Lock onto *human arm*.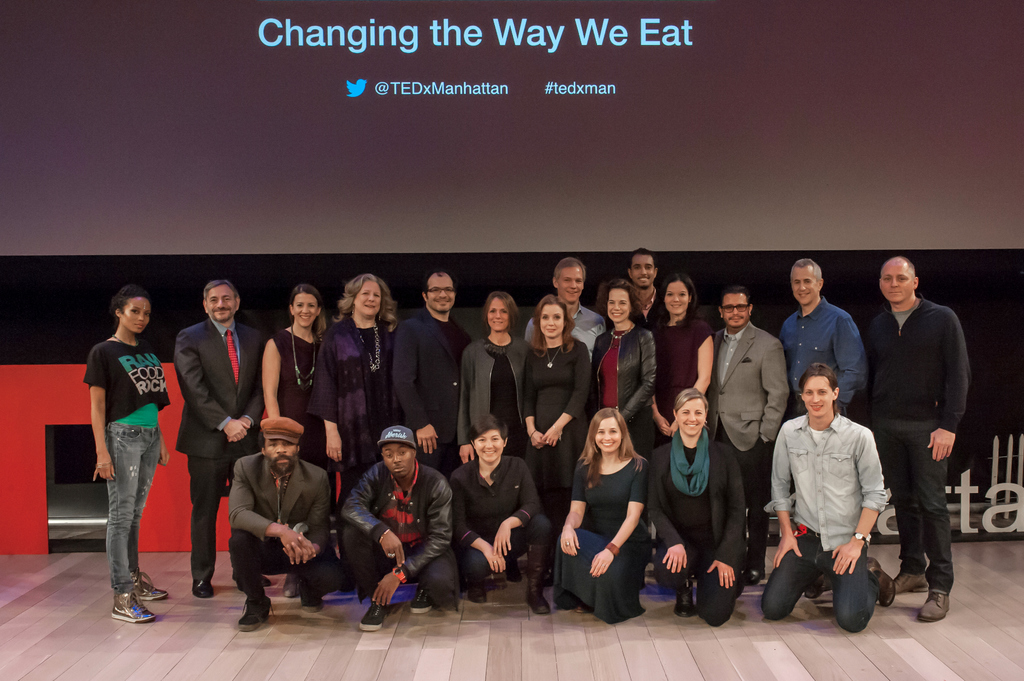
Locked: <box>283,479,335,562</box>.
